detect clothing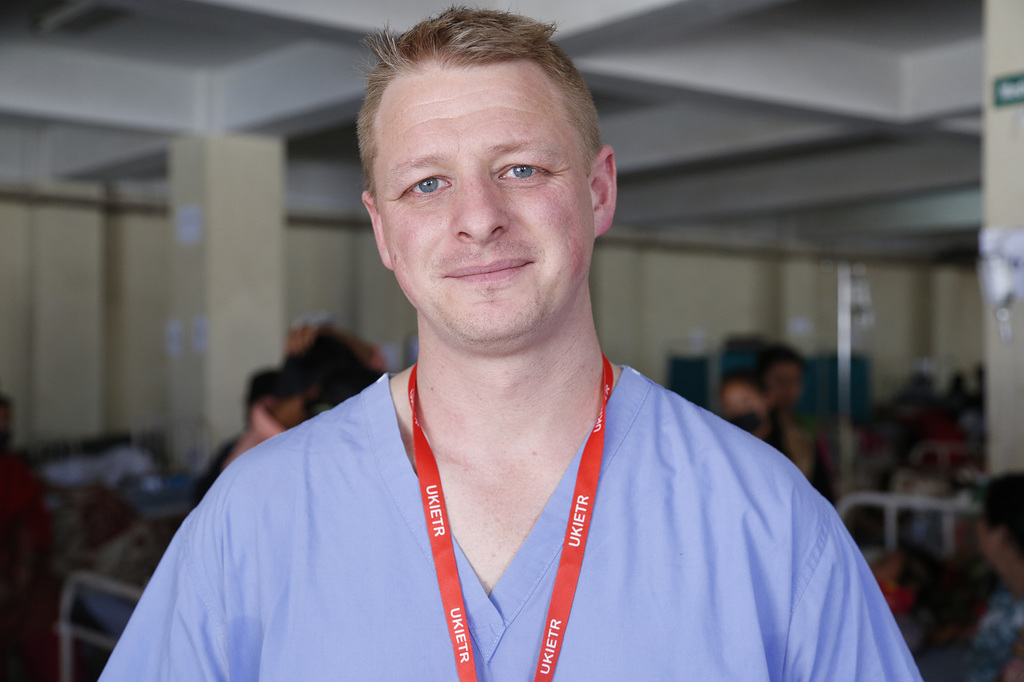
bbox=[189, 431, 240, 509]
